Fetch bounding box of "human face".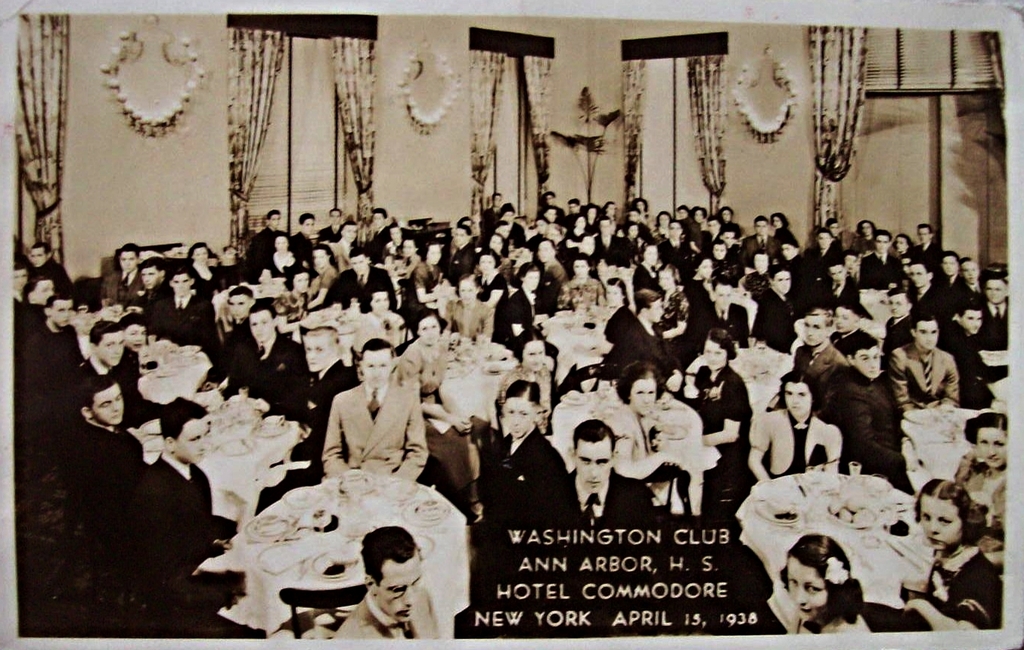
Bbox: detection(545, 208, 554, 224).
